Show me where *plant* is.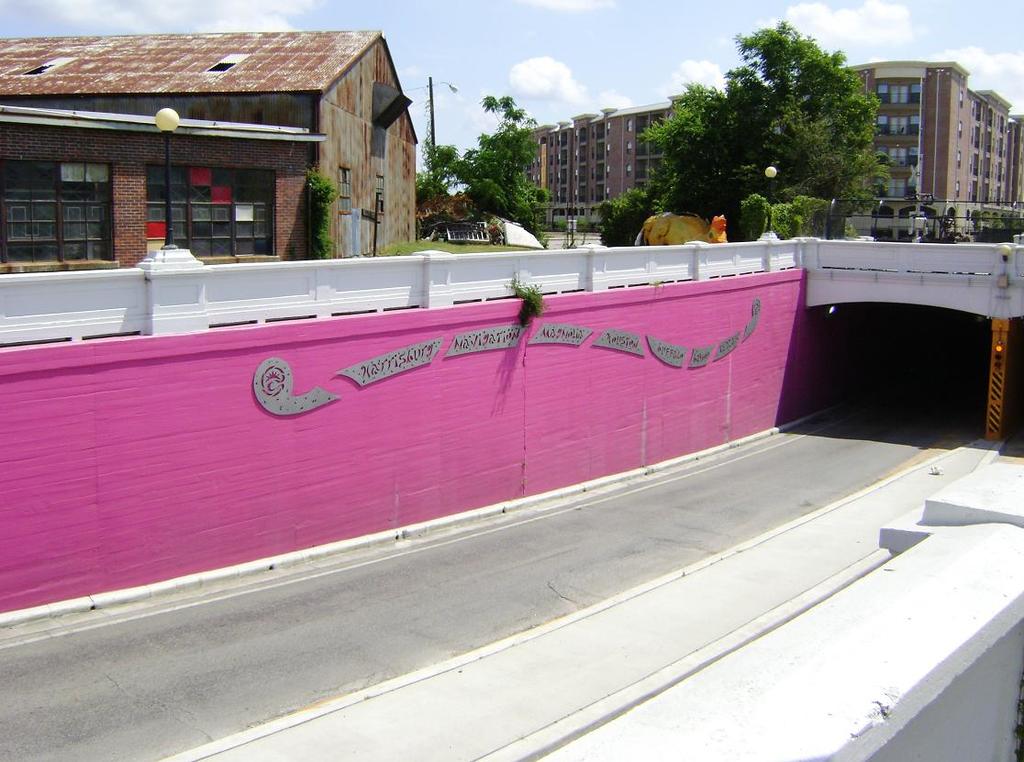
*plant* is at BBox(458, 83, 591, 234).
